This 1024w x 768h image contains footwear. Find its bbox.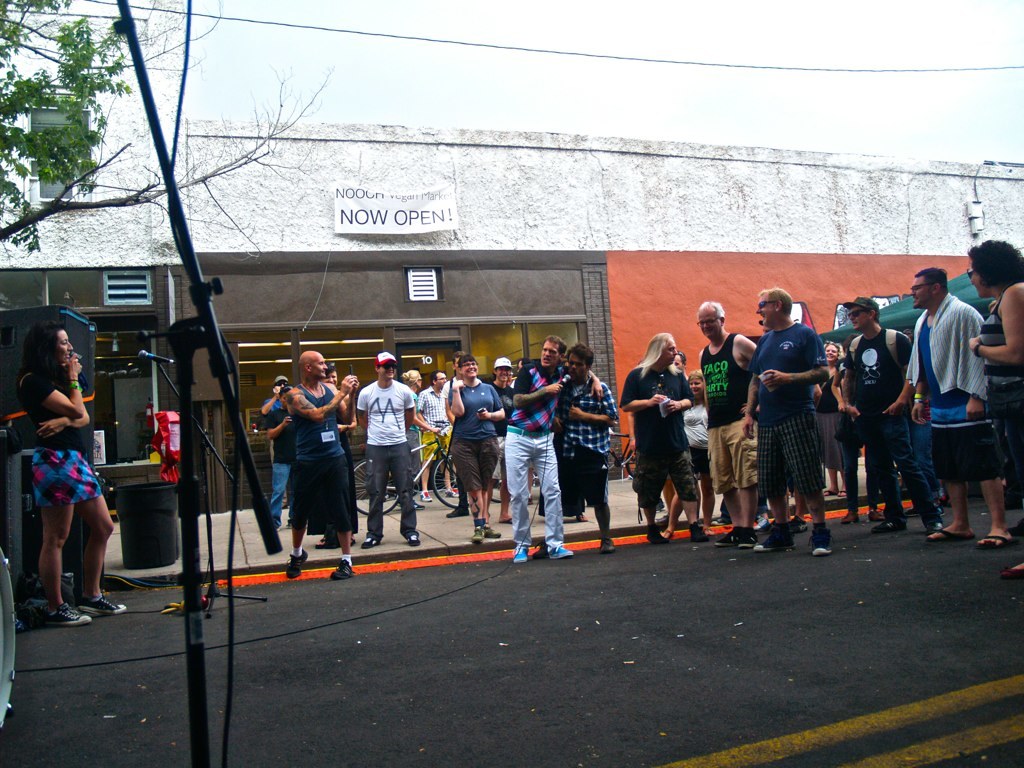
bbox=(653, 496, 664, 513).
